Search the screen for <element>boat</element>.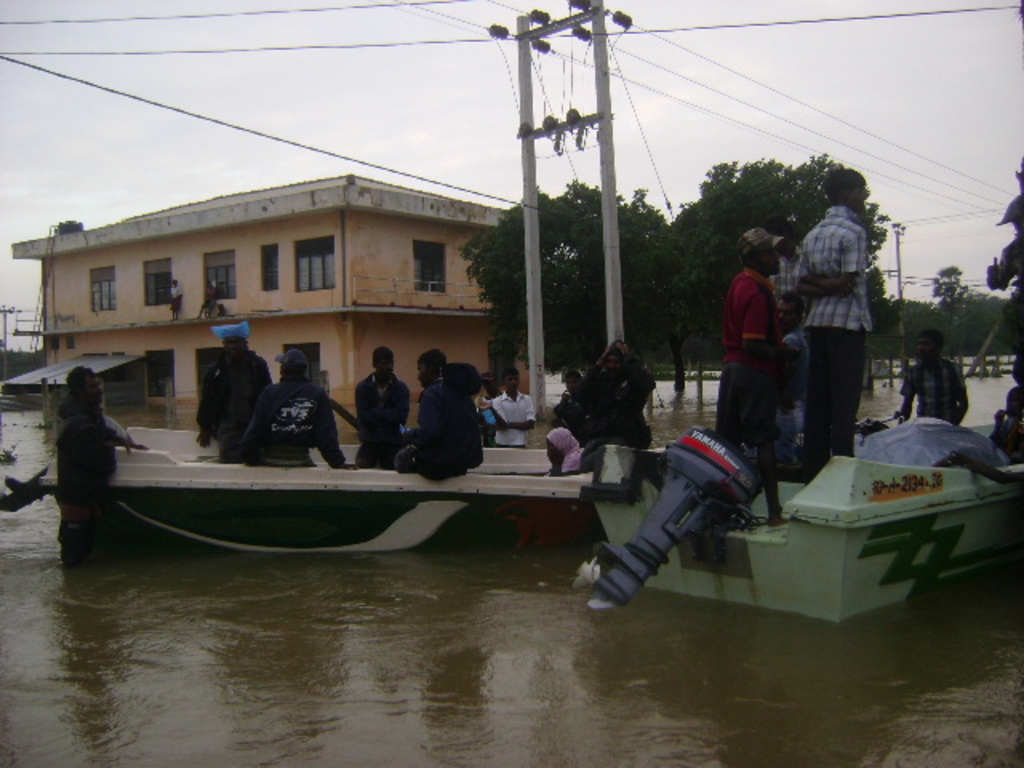
Found at x1=571, y1=395, x2=1022, y2=627.
